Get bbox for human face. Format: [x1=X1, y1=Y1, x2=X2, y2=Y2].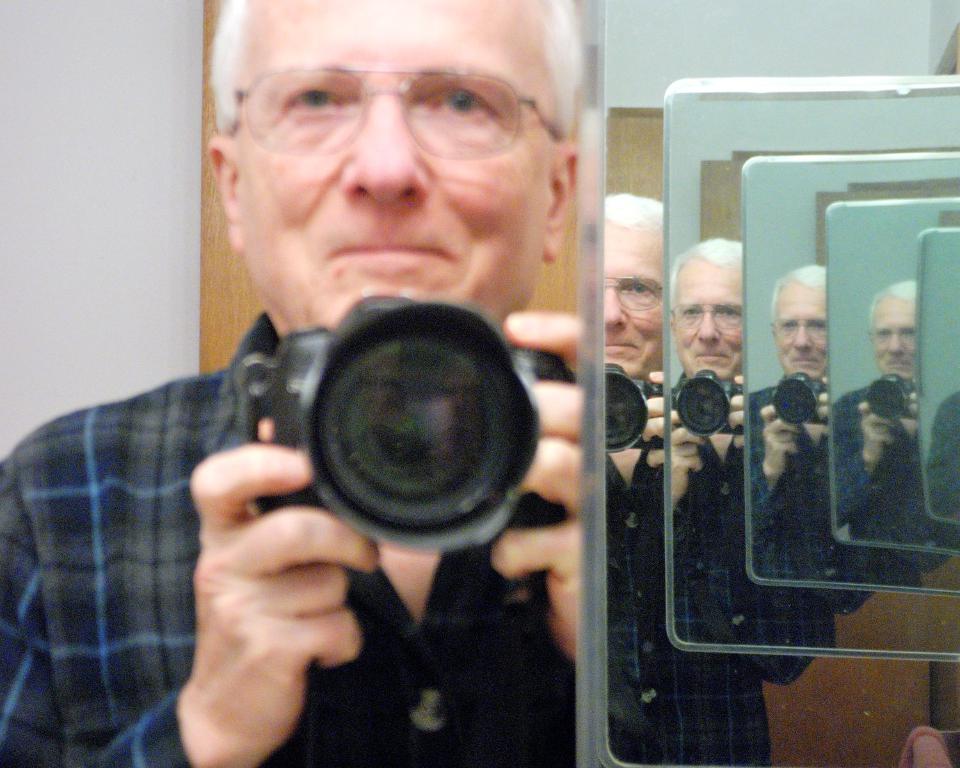
[x1=870, y1=296, x2=916, y2=380].
